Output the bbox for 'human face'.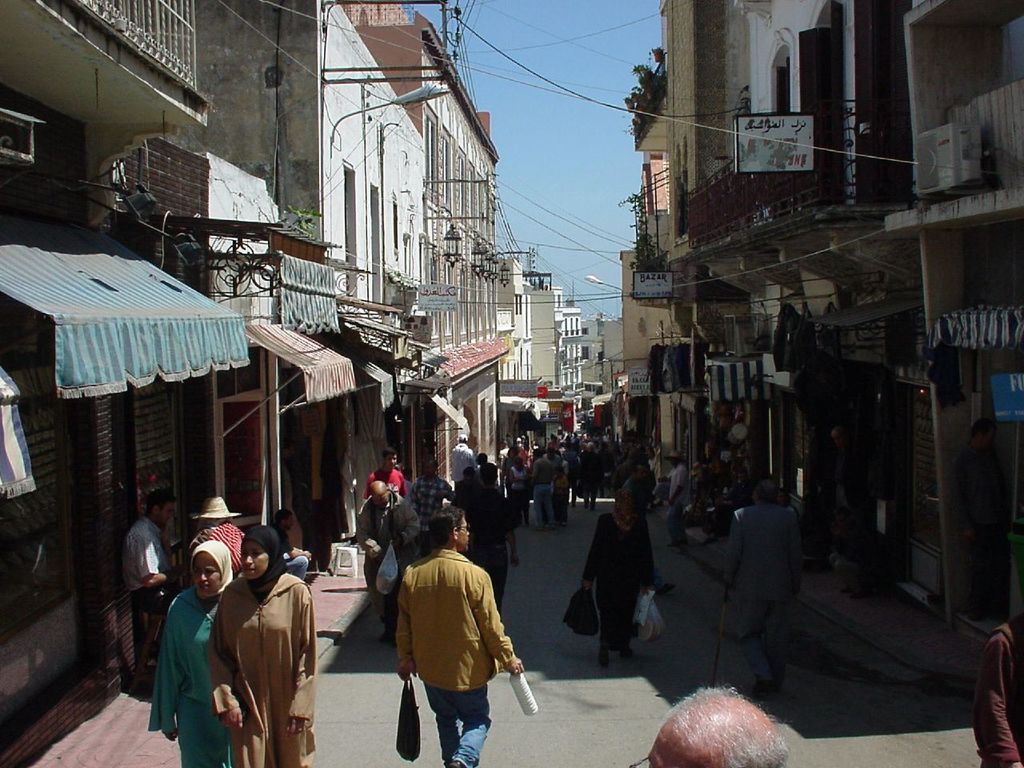
<bbox>242, 540, 269, 578</bbox>.
